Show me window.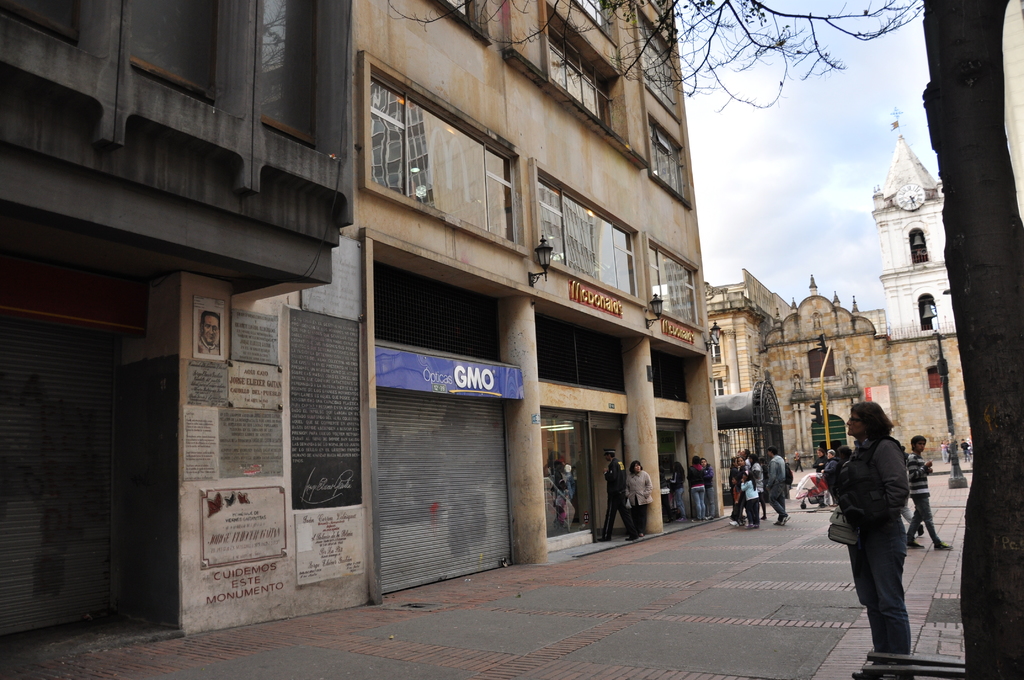
window is here: bbox=(577, 0, 621, 49).
